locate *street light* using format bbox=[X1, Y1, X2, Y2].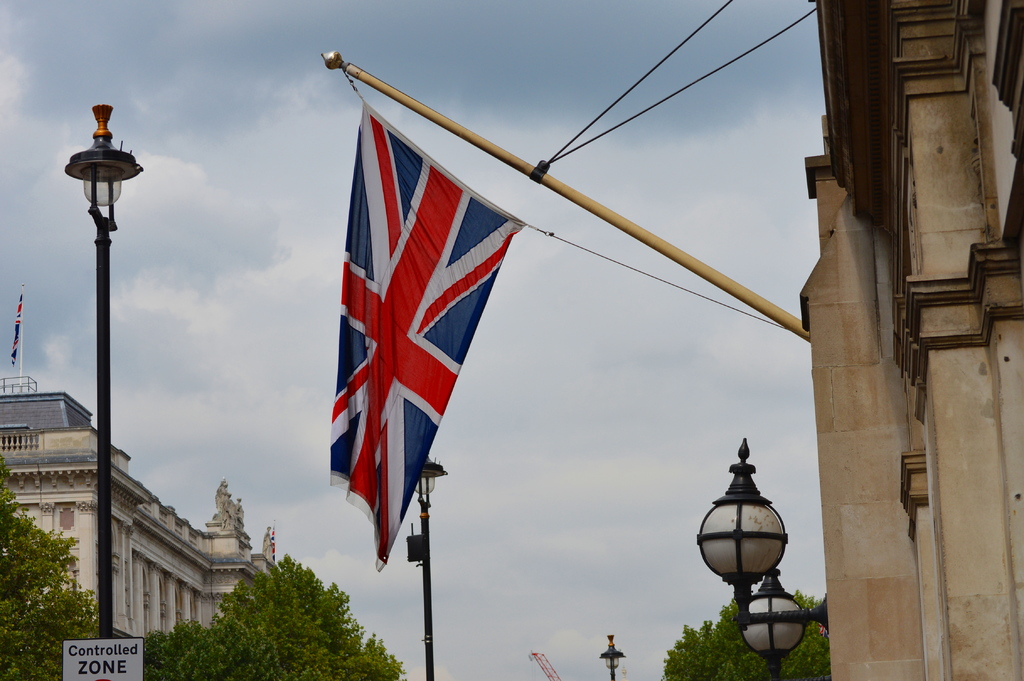
bbox=[57, 101, 140, 680].
